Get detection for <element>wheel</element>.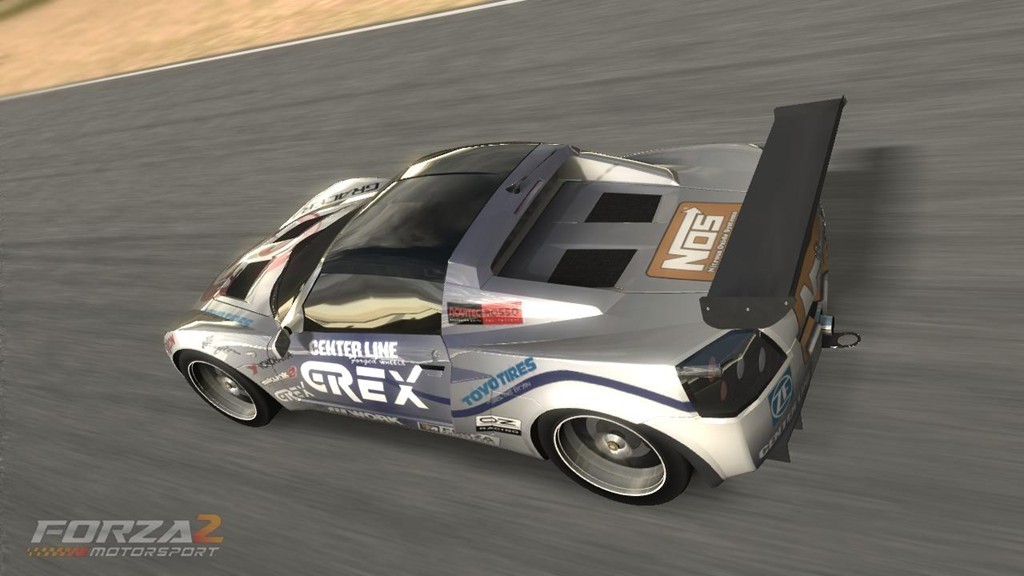
Detection: (178,349,278,429).
